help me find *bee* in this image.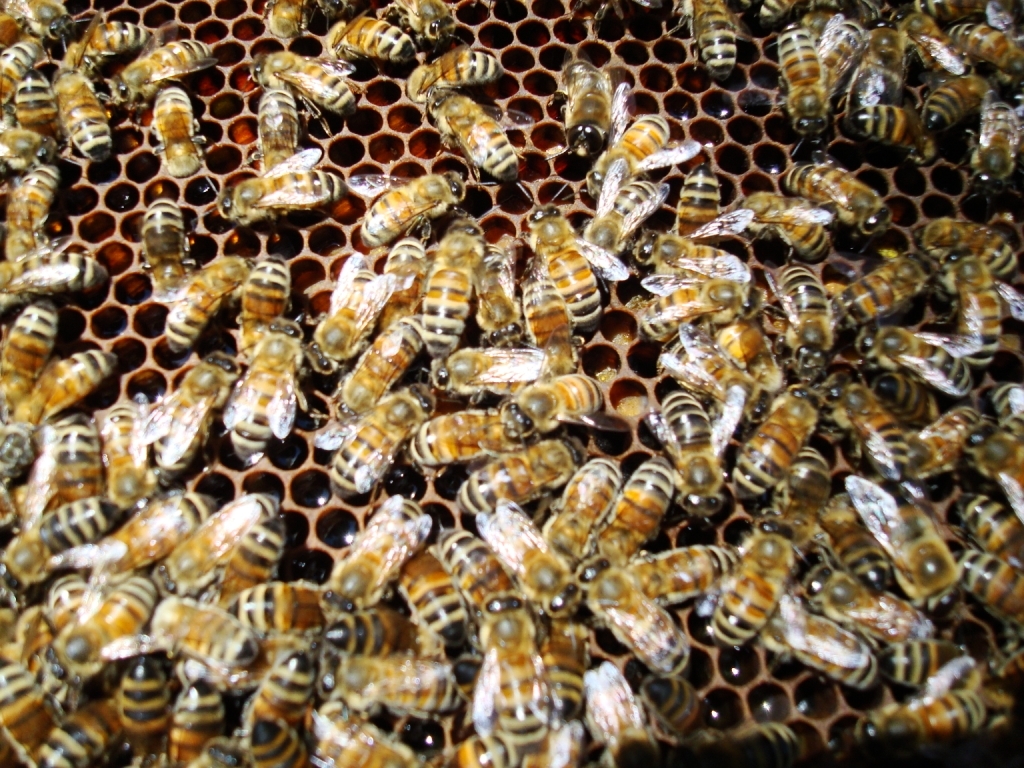
Found it: [790, 162, 903, 244].
